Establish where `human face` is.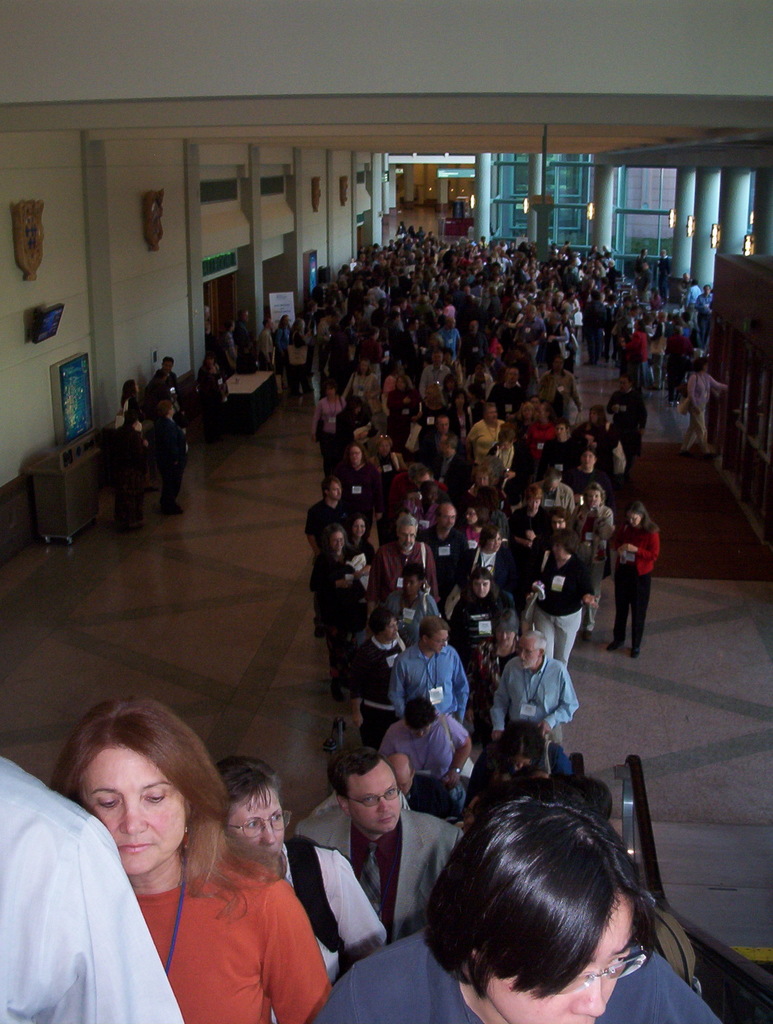
Established at <region>523, 404, 533, 419</region>.
